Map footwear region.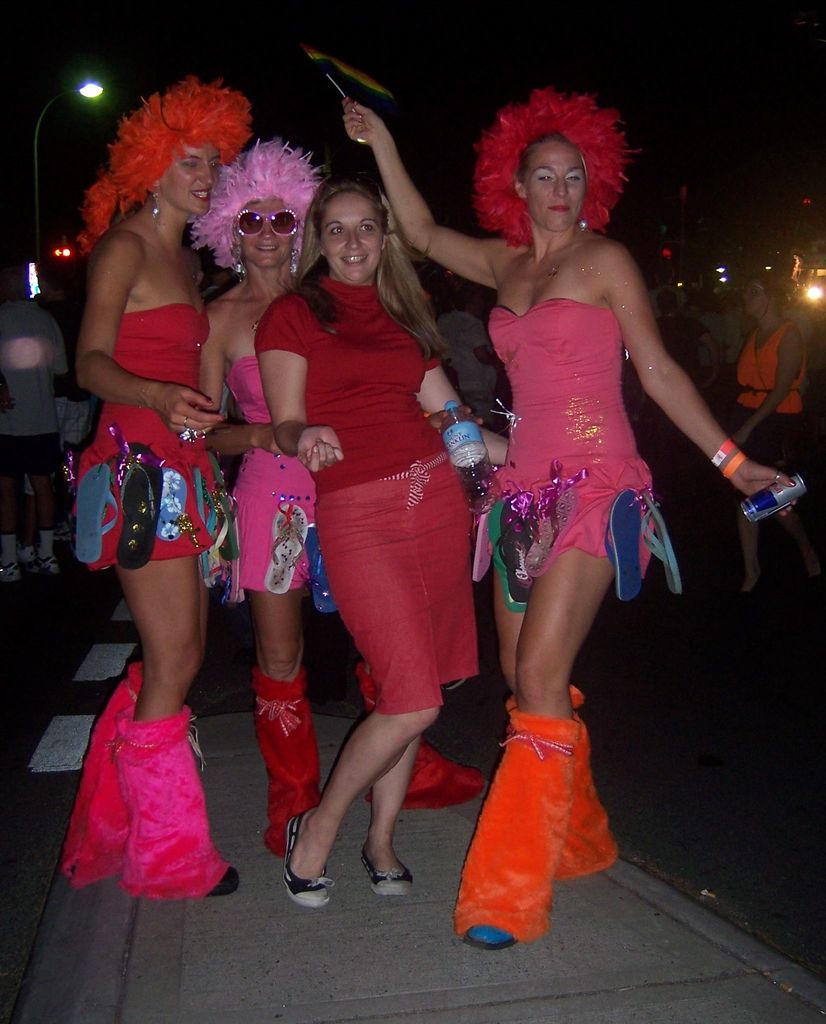
Mapped to 56 657 137 890.
